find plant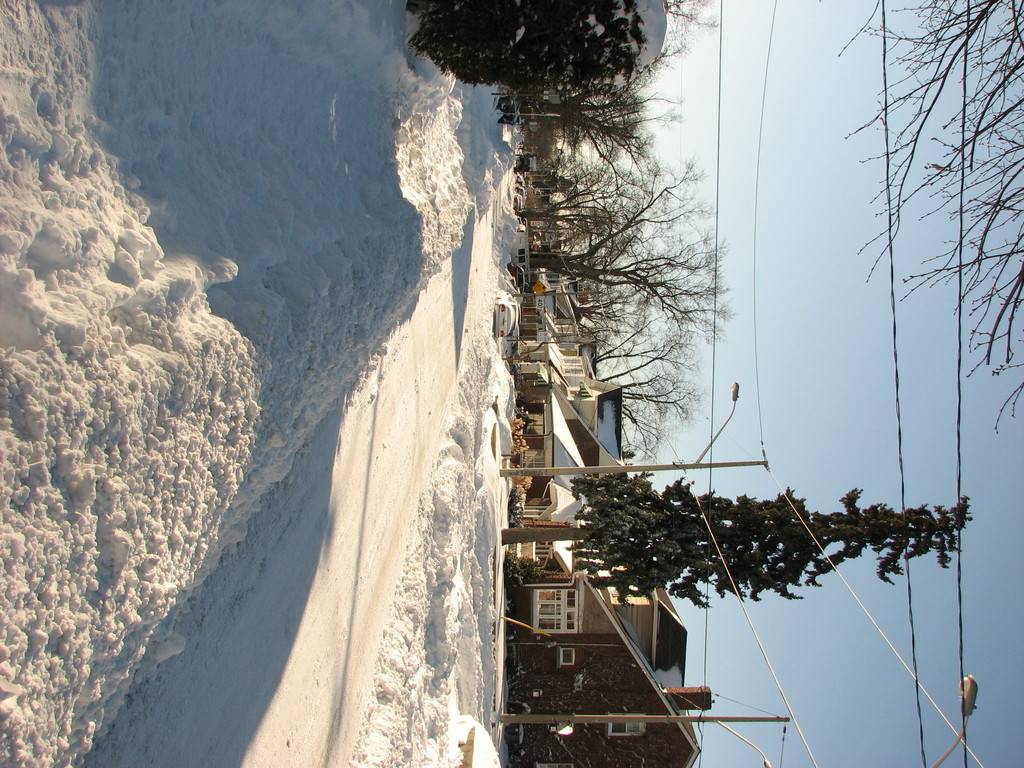
(513,349,531,415)
